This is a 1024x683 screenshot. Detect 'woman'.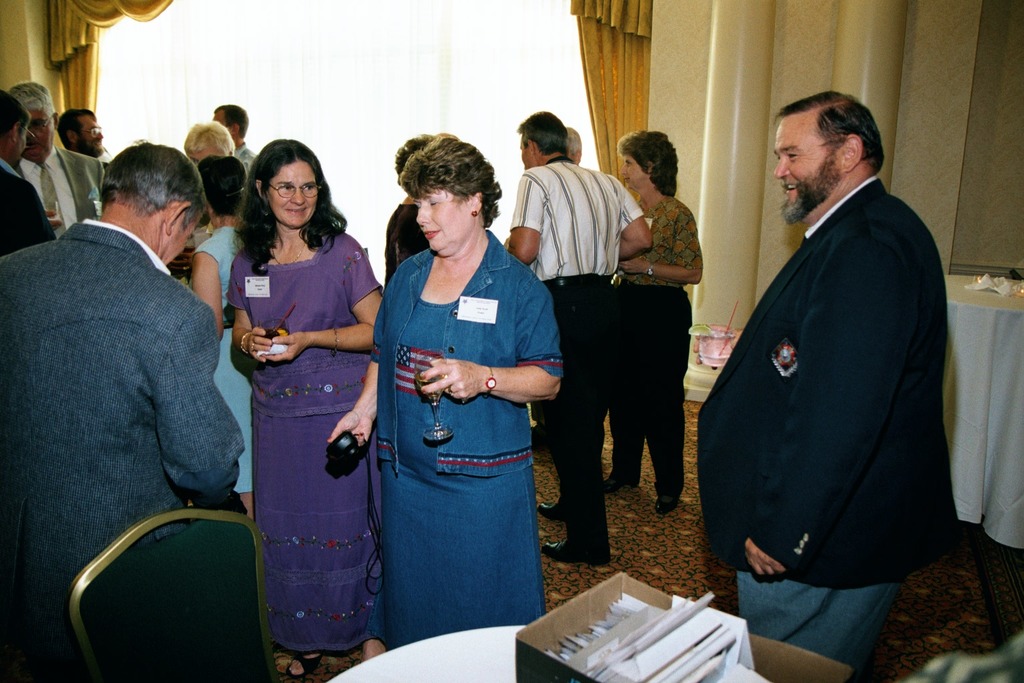
383/131/458/293.
